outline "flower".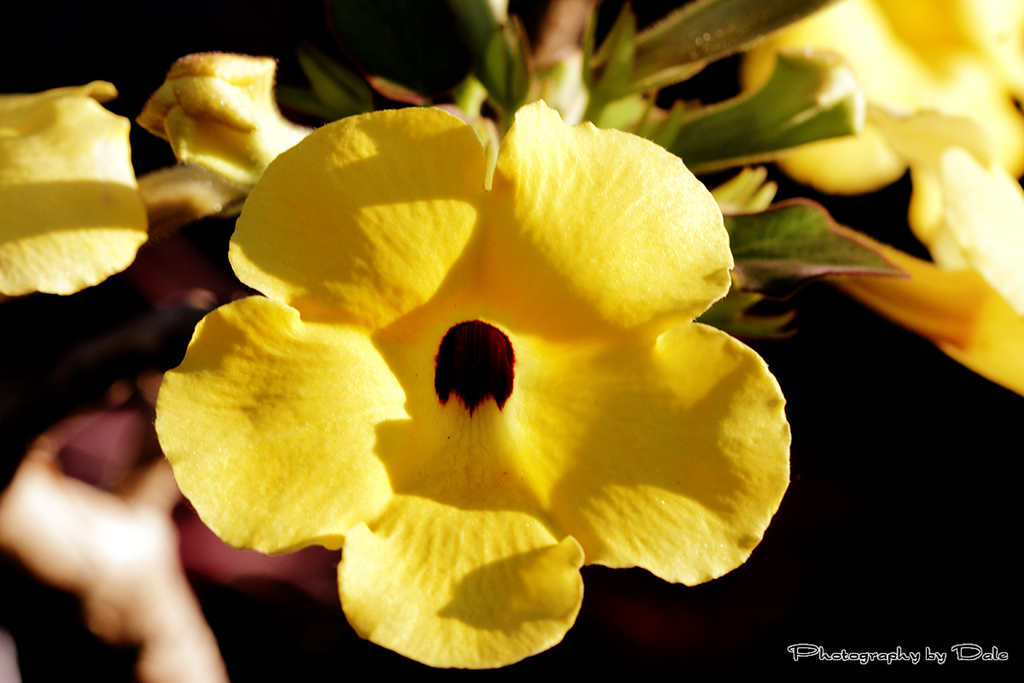
Outline: (left=0, top=76, right=235, bottom=304).
